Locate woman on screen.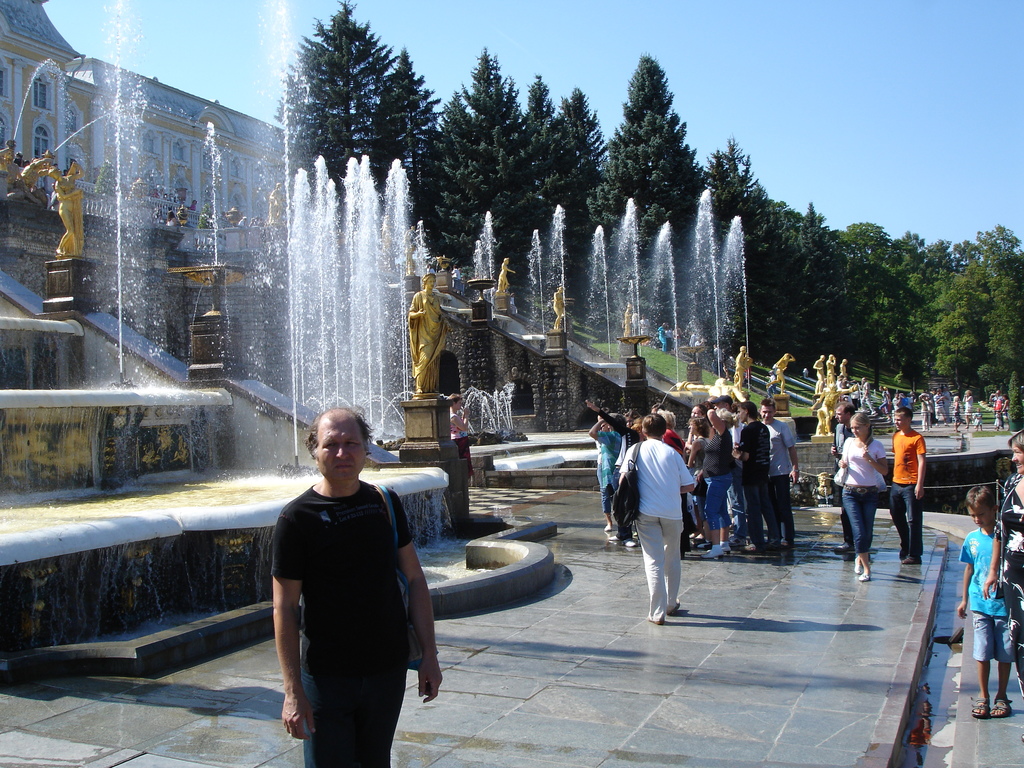
On screen at crop(586, 414, 625, 530).
